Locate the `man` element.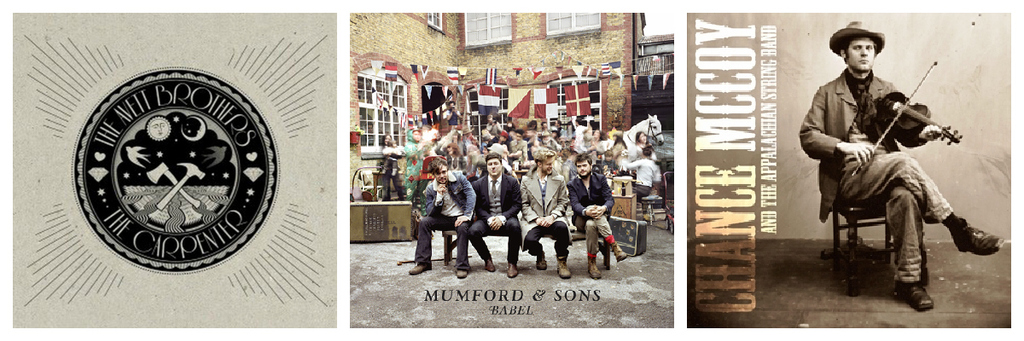
Element bbox: [814, 36, 970, 319].
